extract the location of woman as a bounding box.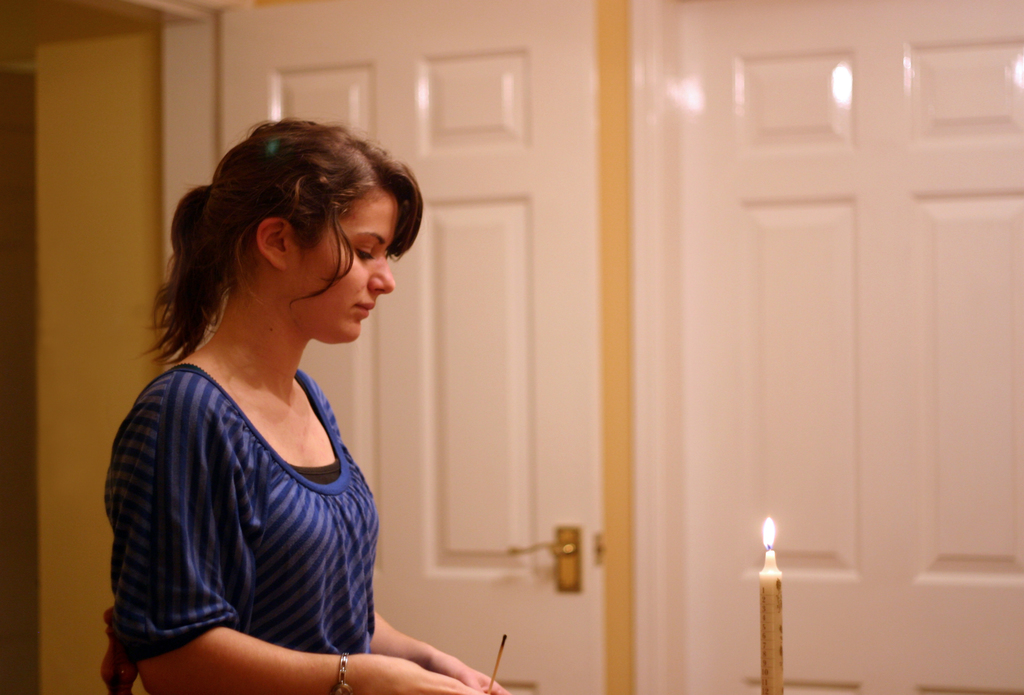
<bbox>90, 92, 412, 694</bbox>.
